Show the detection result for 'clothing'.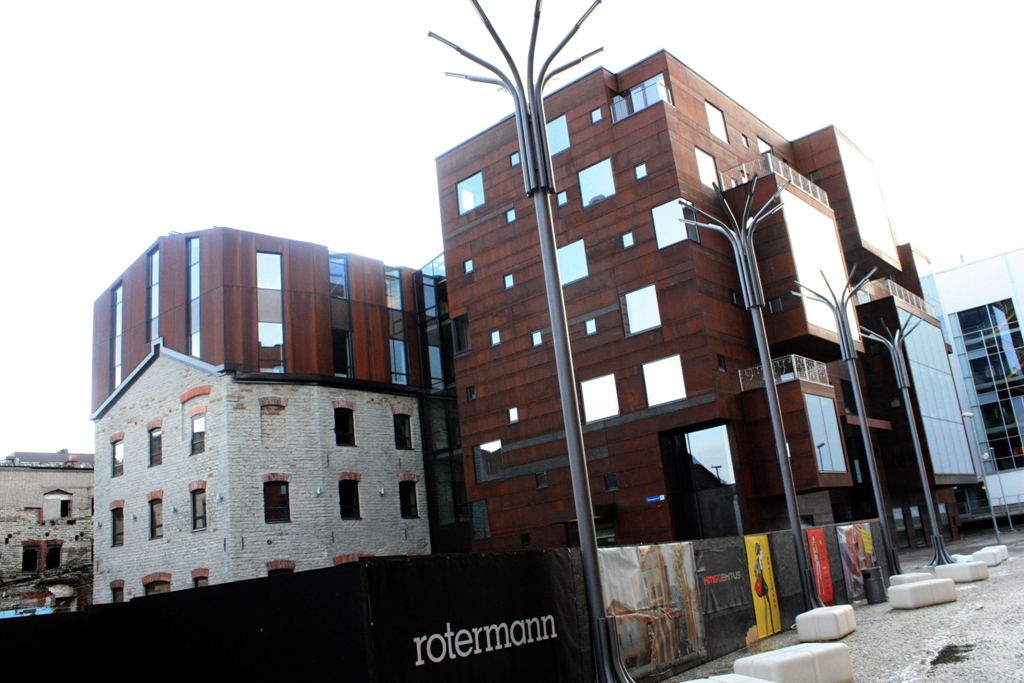
{"x1": 754, "y1": 557, "x2": 769, "y2": 600}.
